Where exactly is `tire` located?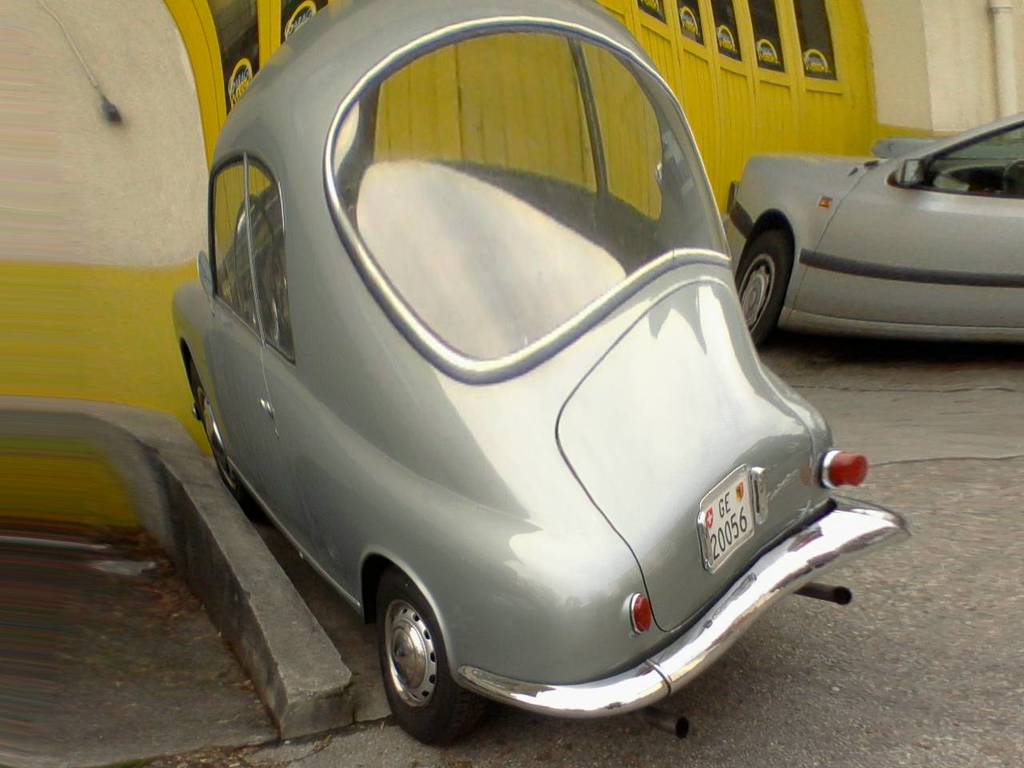
Its bounding box is BBox(367, 566, 469, 744).
